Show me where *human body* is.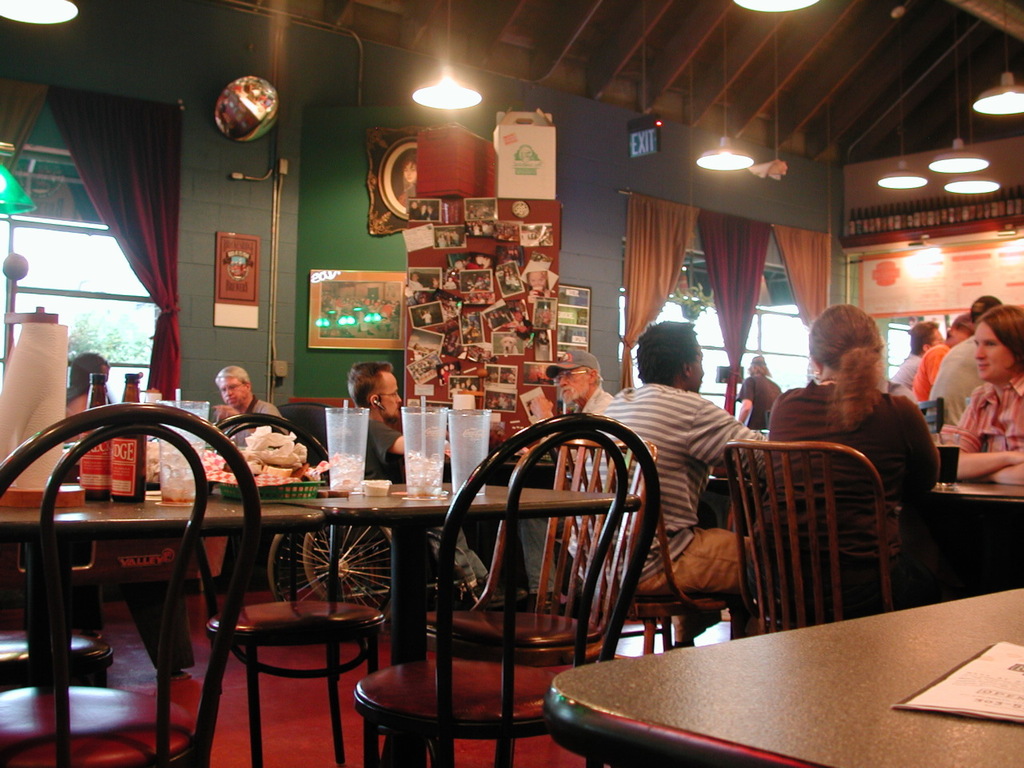
*human body* is at (x1=914, y1=336, x2=958, y2=402).
